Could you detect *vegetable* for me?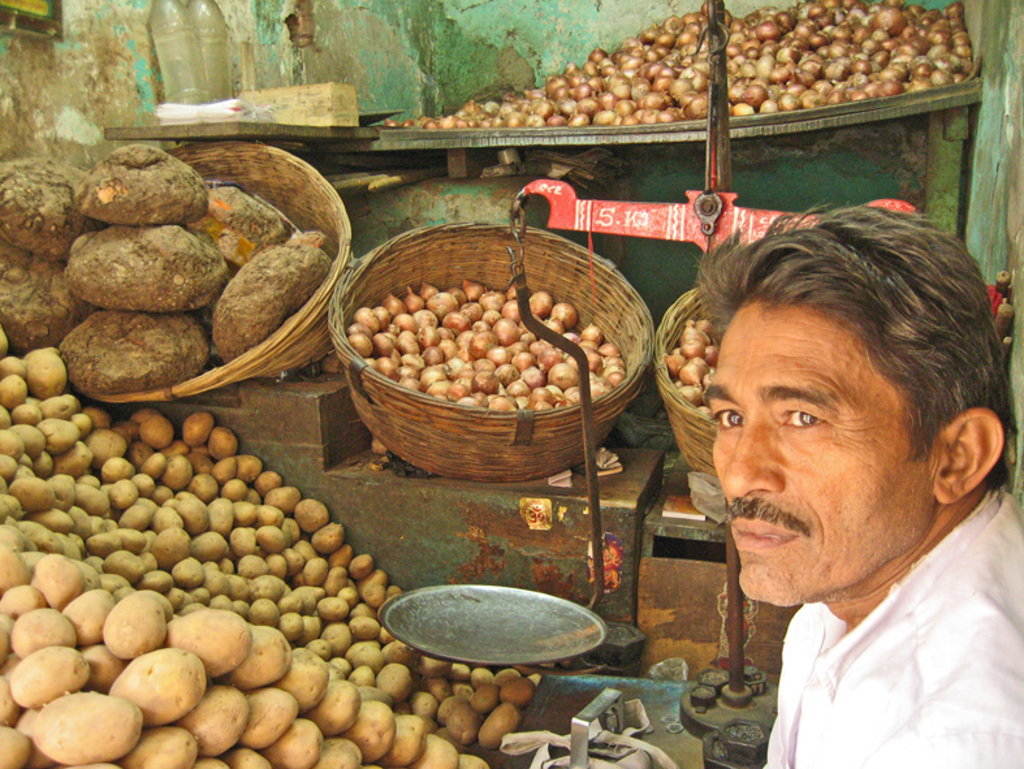
Detection result: bbox=(60, 535, 96, 562).
